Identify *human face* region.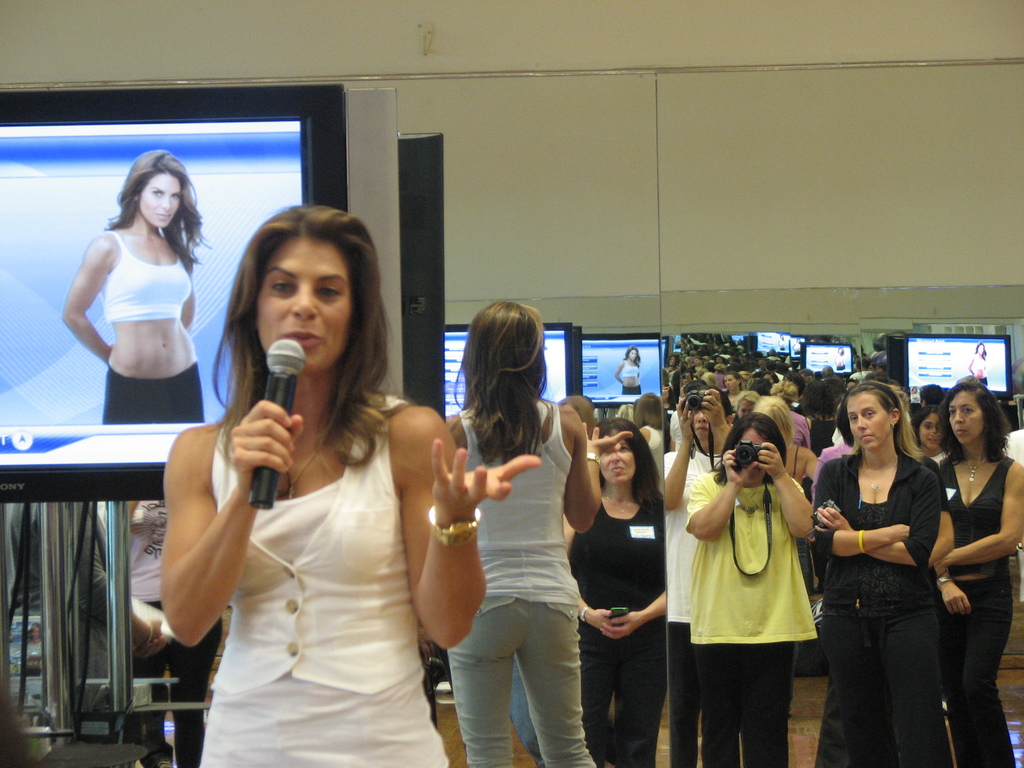
Region: 736 400 753 419.
